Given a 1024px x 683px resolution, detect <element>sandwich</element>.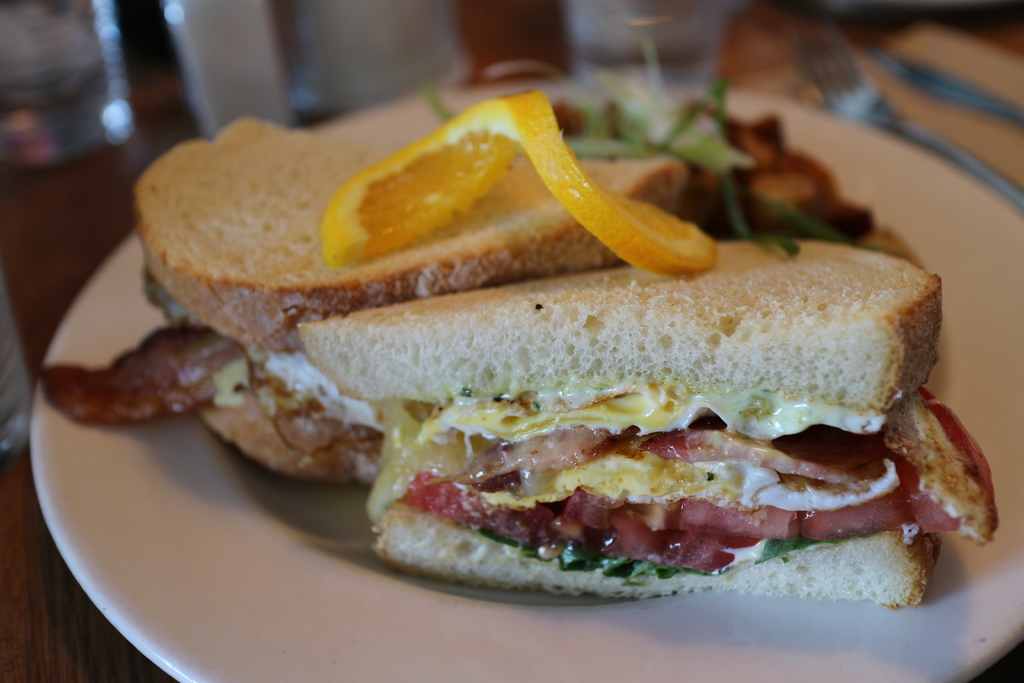
[40,111,684,481].
